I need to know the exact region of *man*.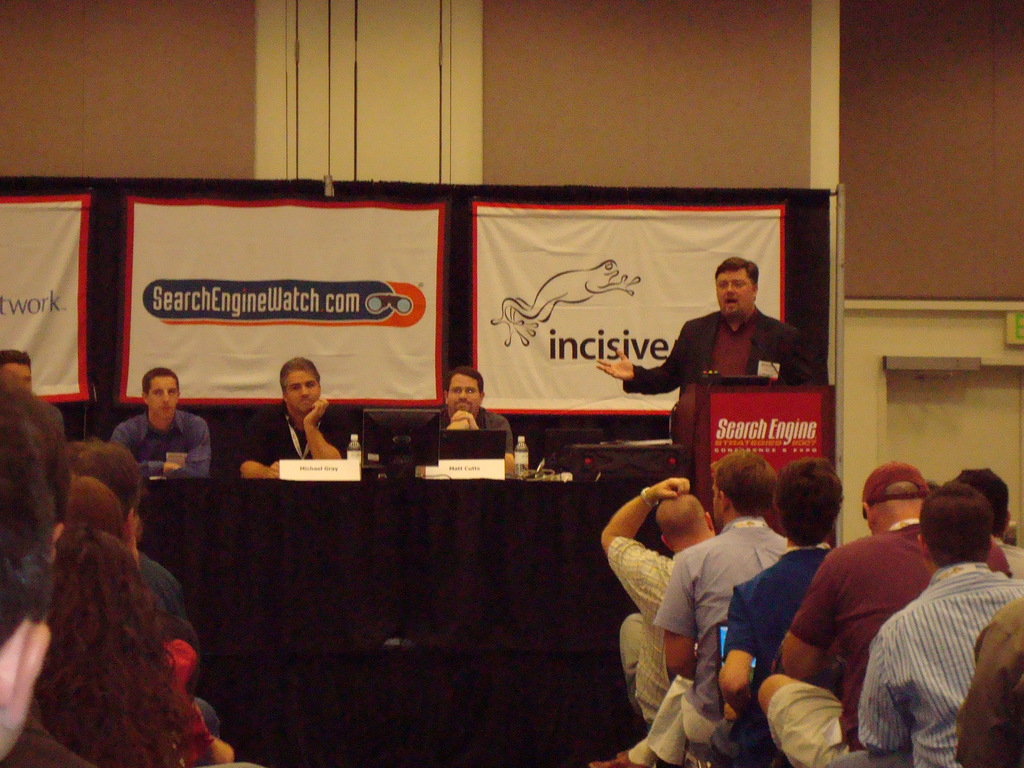
Region: detection(594, 256, 816, 393).
